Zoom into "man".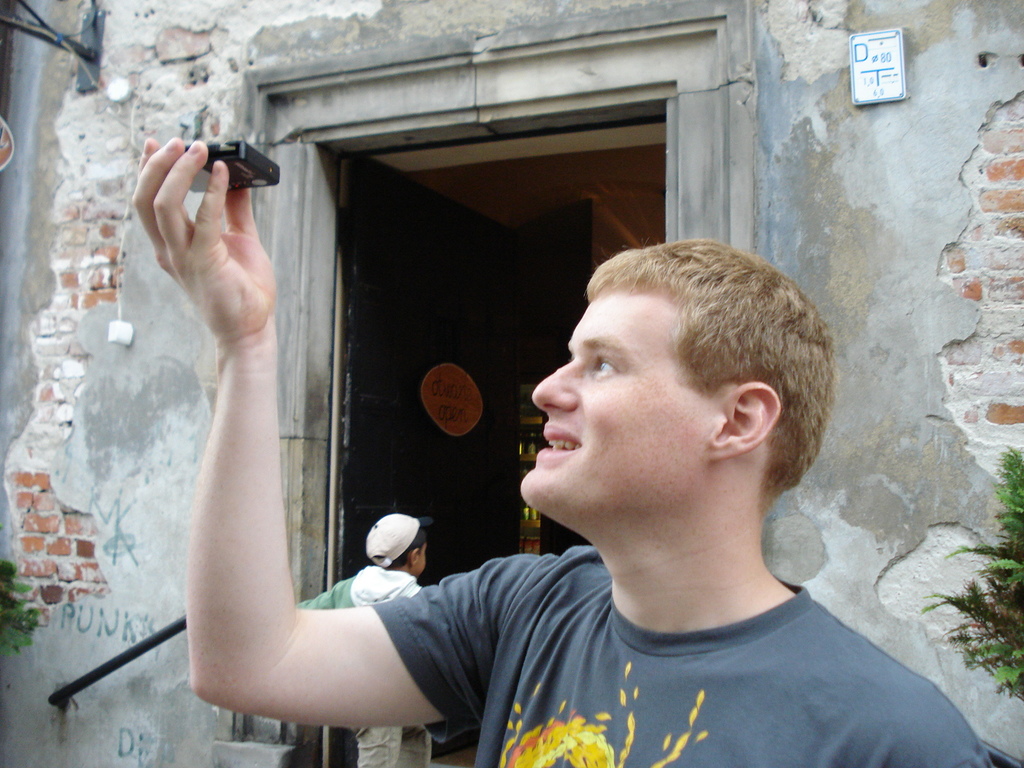
Zoom target: rect(186, 157, 915, 731).
